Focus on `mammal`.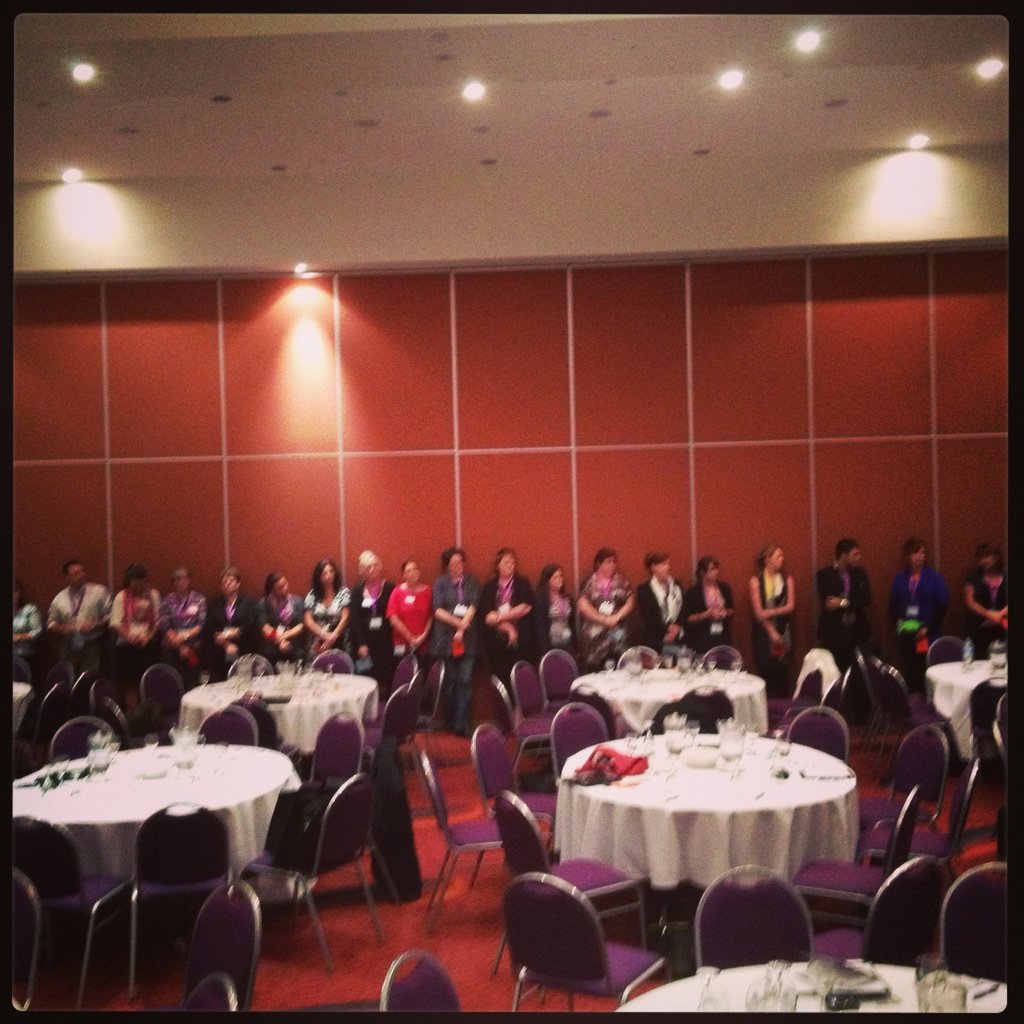
Focused at 386:555:440:667.
